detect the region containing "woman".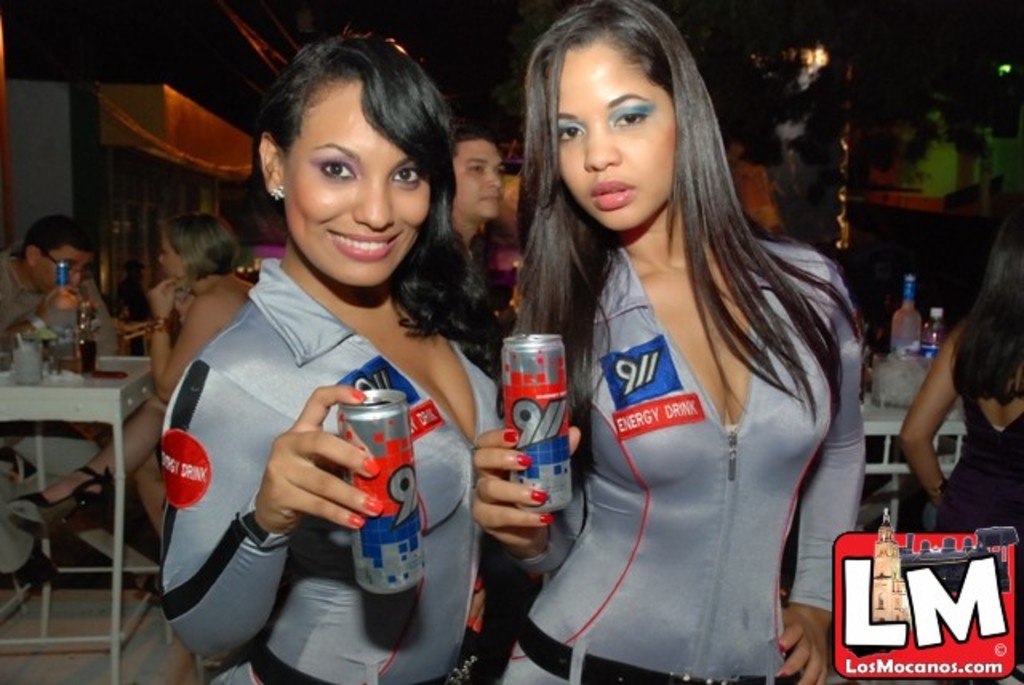
{"left": 2, "top": 206, "right": 277, "bottom": 683}.
